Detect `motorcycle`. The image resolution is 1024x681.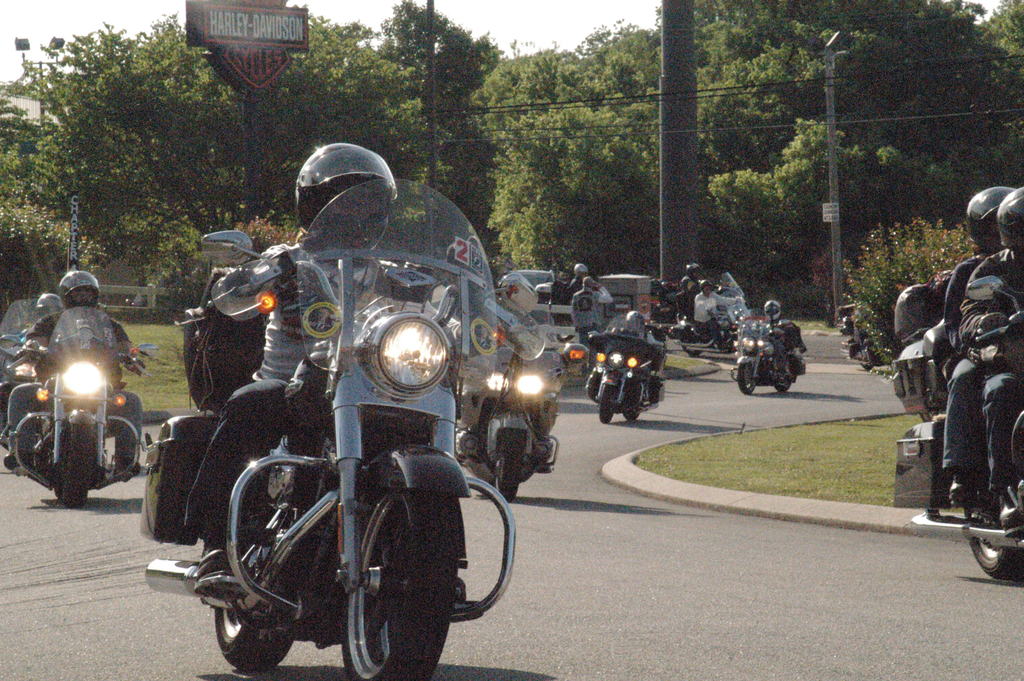
(156,185,544,680).
